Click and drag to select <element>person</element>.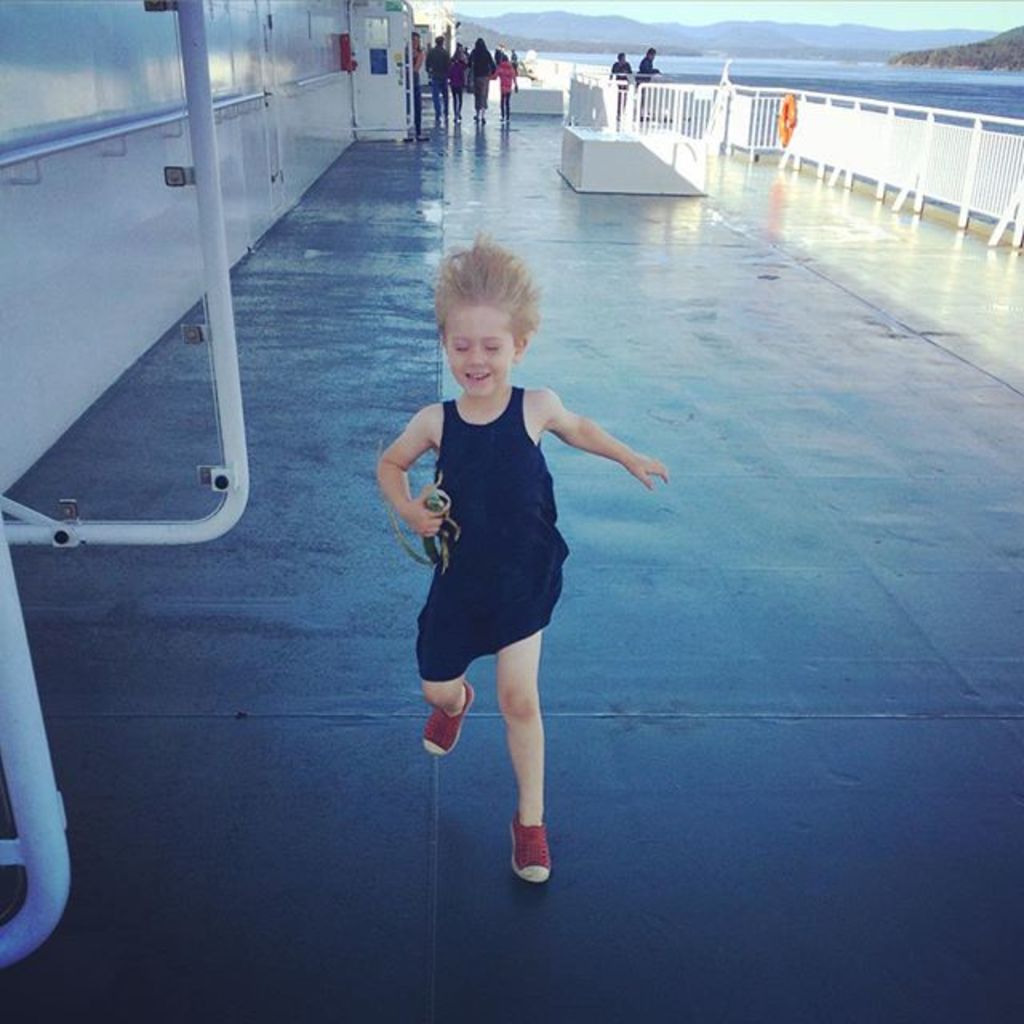
Selection: crop(426, 35, 448, 120).
